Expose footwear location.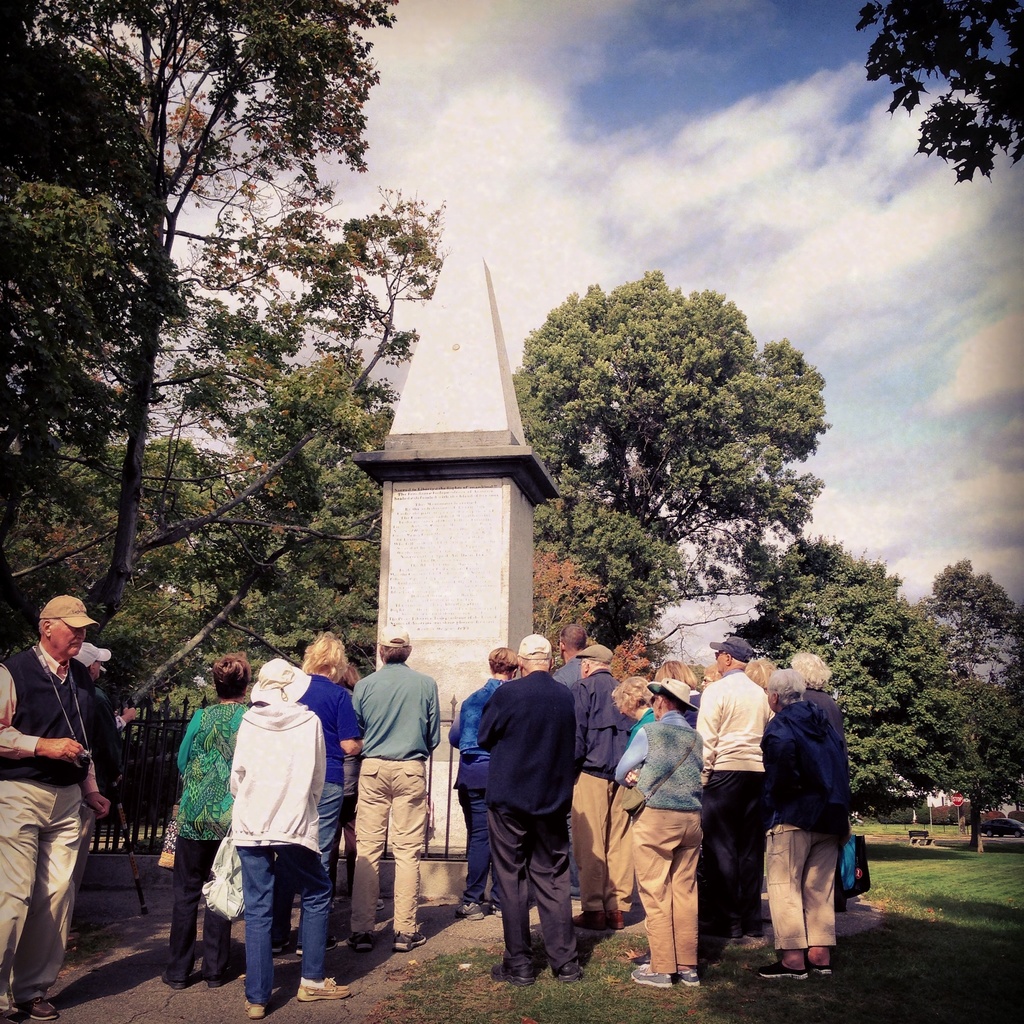
Exposed at pyautogui.locateOnScreen(811, 965, 835, 977).
